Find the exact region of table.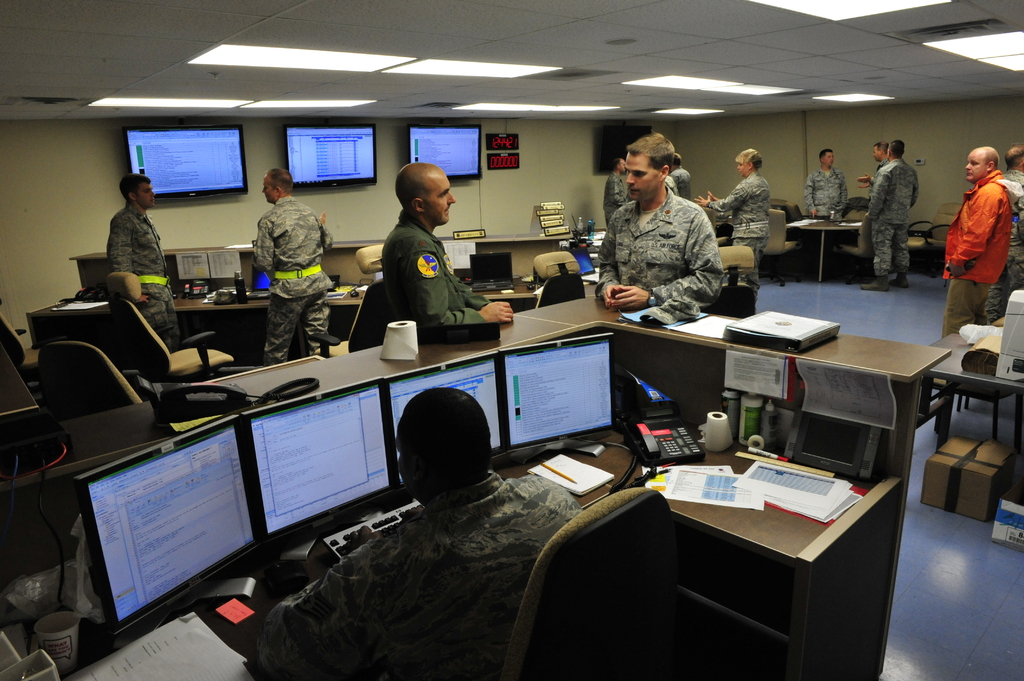
Exact region: x1=930 y1=333 x2=1023 y2=459.
